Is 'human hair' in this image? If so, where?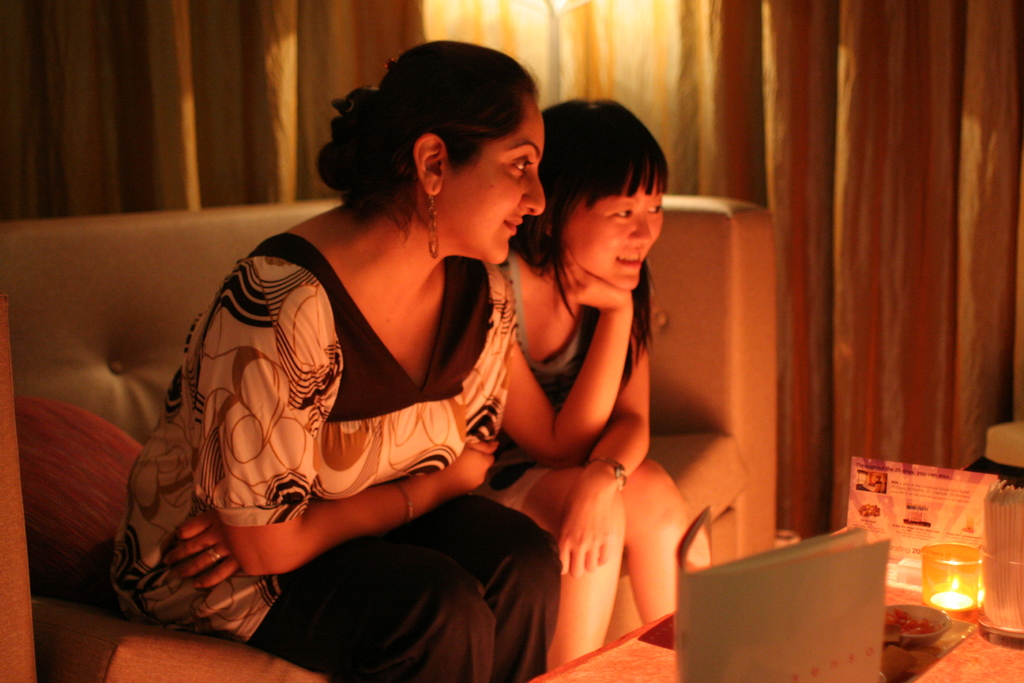
Yes, at (left=331, top=40, right=559, bottom=240).
